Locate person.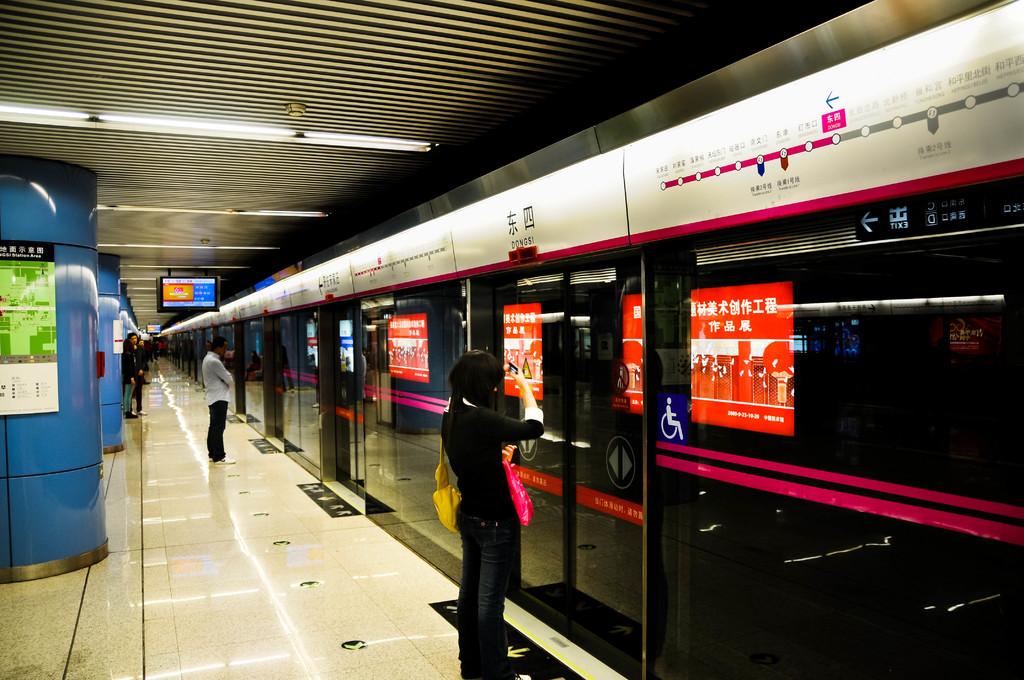
Bounding box: detection(438, 324, 547, 652).
